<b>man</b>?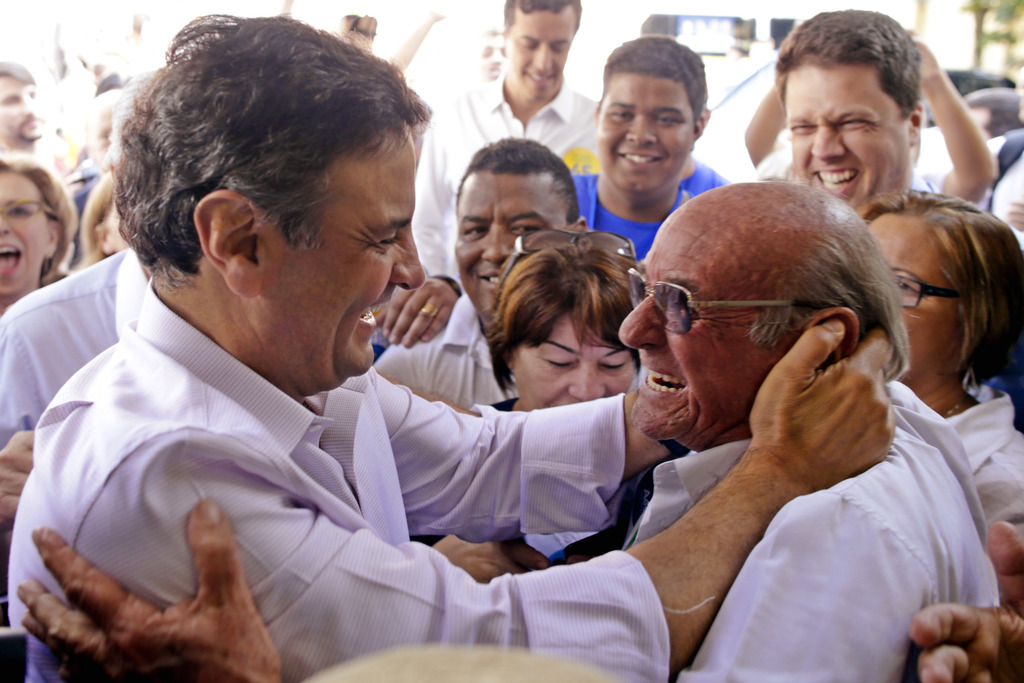
406/0/605/277
